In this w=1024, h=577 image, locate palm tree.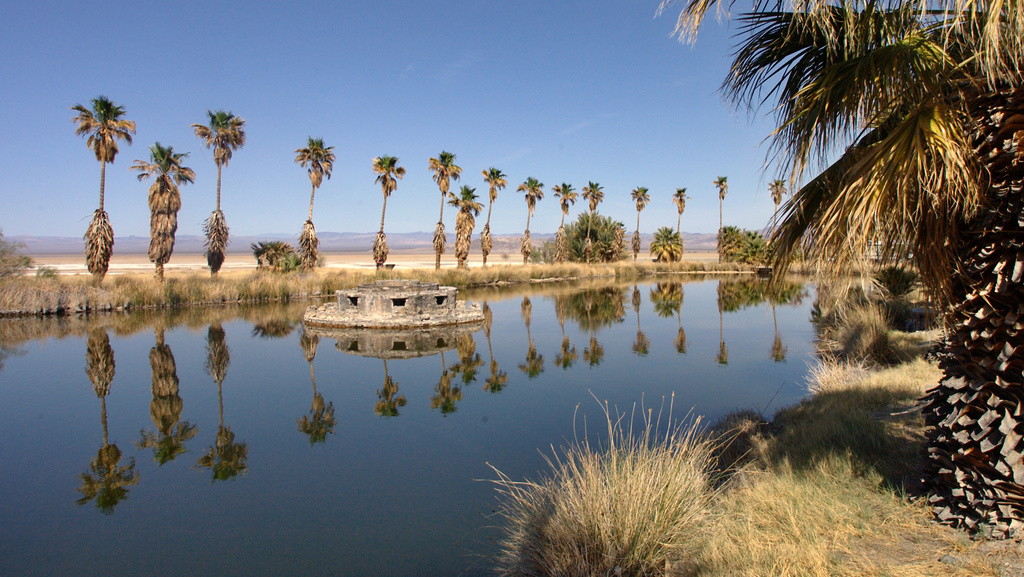
Bounding box: [x1=60, y1=95, x2=126, y2=284].
